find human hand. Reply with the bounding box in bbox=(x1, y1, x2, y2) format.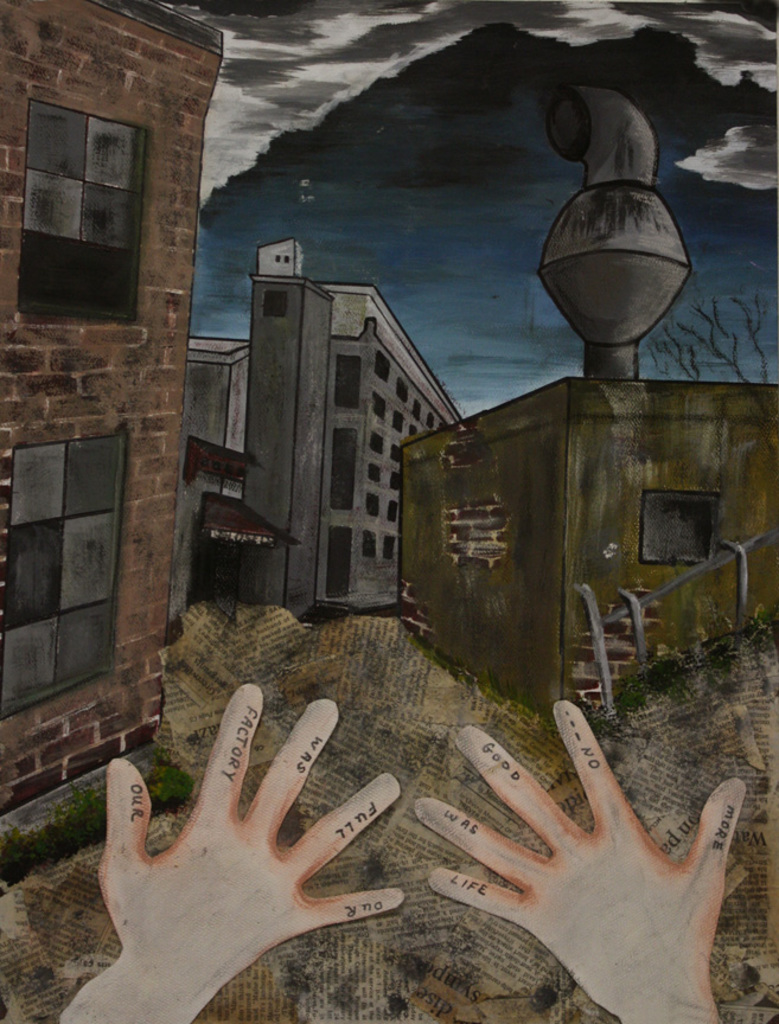
bbox=(429, 703, 764, 991).
